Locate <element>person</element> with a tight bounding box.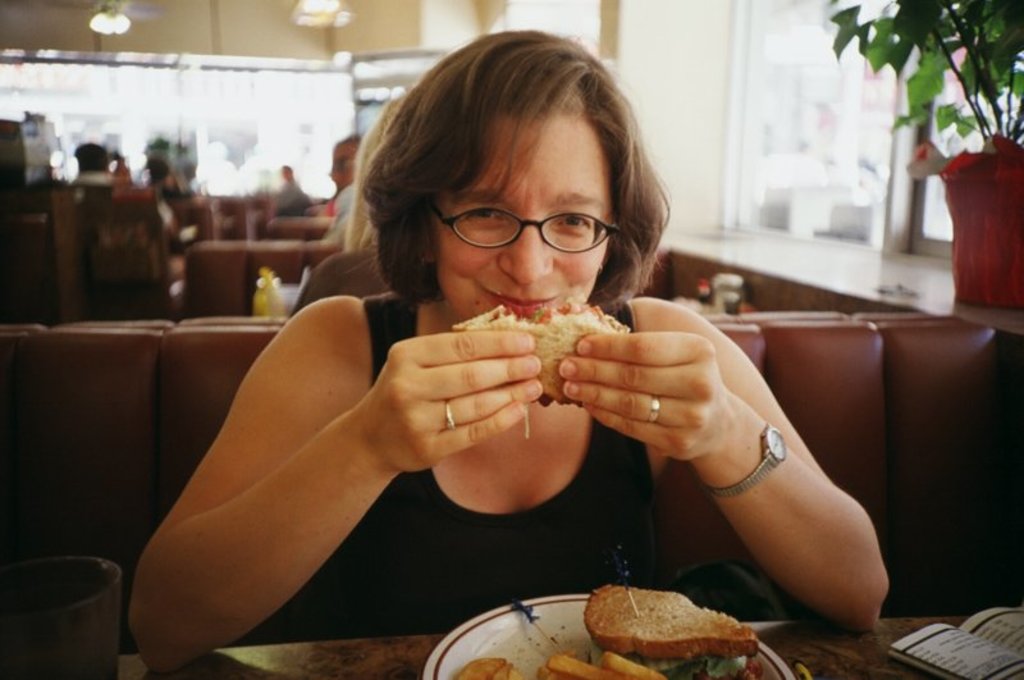
rect(110, 96, 760, 647).
